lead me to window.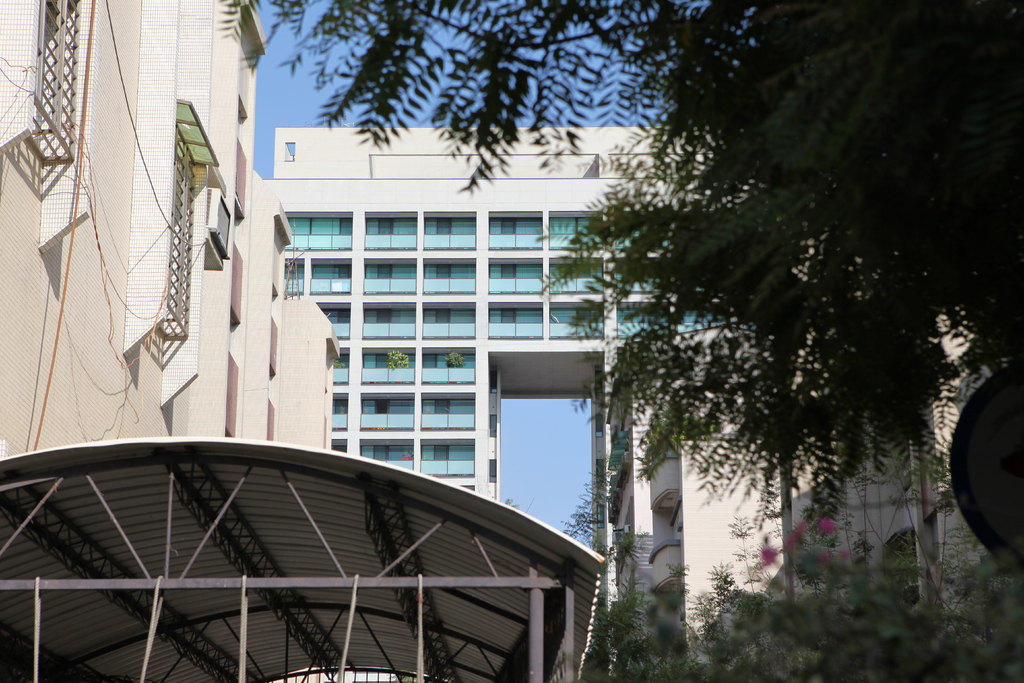
Lead to bbox=[158, 100, 198, 334].
